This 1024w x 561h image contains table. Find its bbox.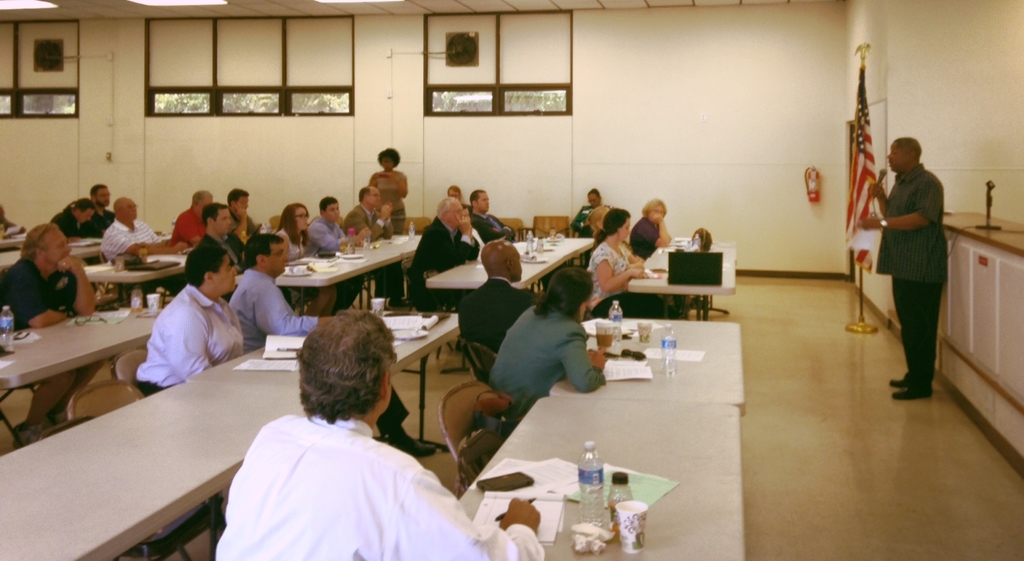
left=275, top=232, right=423, bottom=315.
